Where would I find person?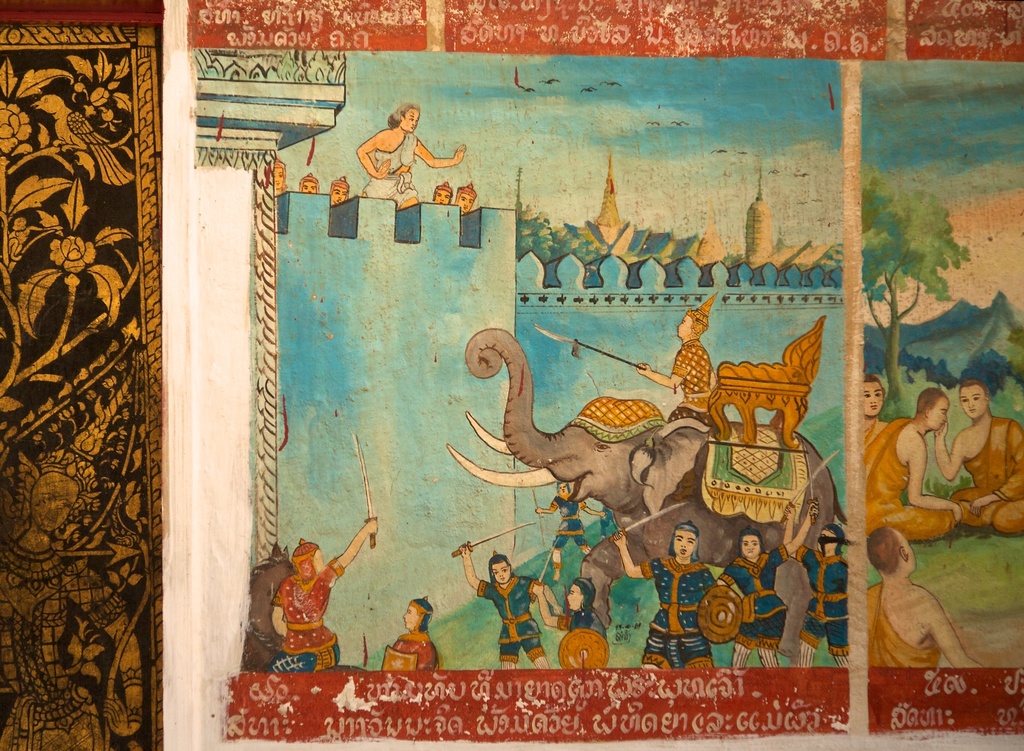
At x1=529 y1=581 x2=611 y2=671.
